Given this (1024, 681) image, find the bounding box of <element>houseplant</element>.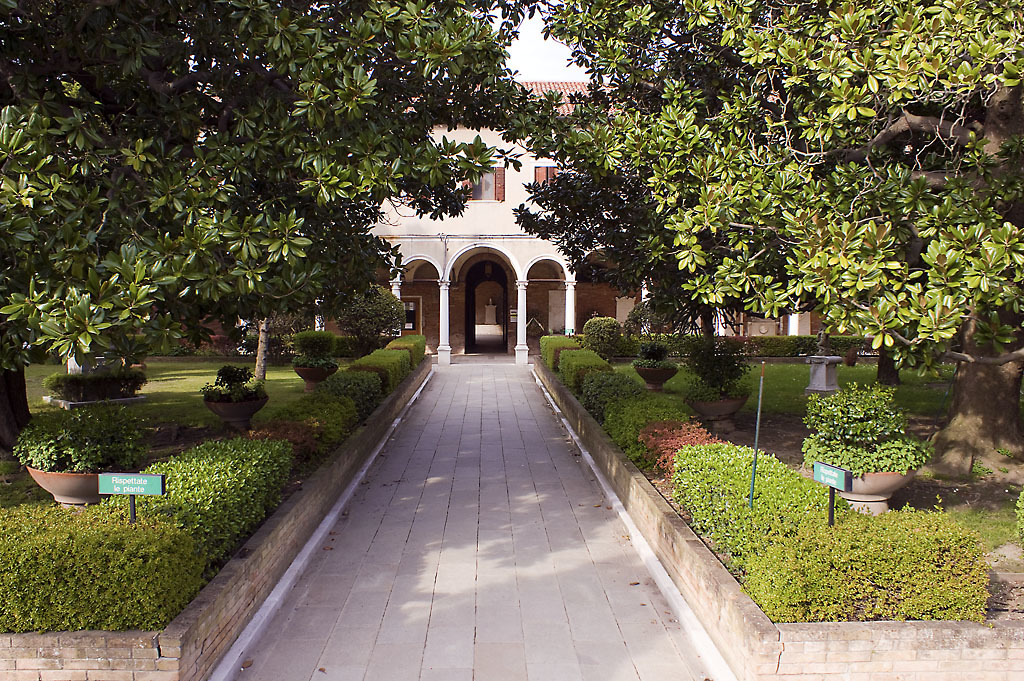
bbox=[7, 396, 156, 512].
